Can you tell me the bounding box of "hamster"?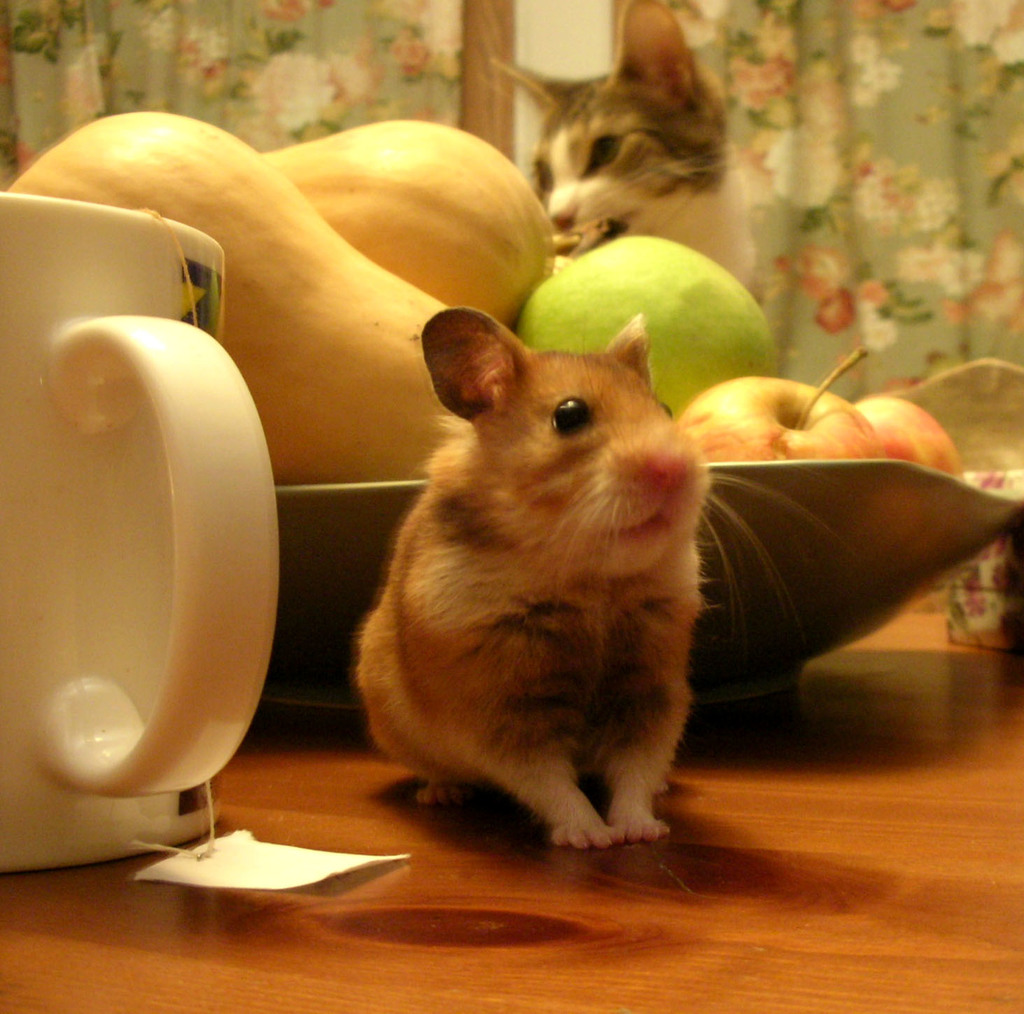
[352, 310, 851, 854].
